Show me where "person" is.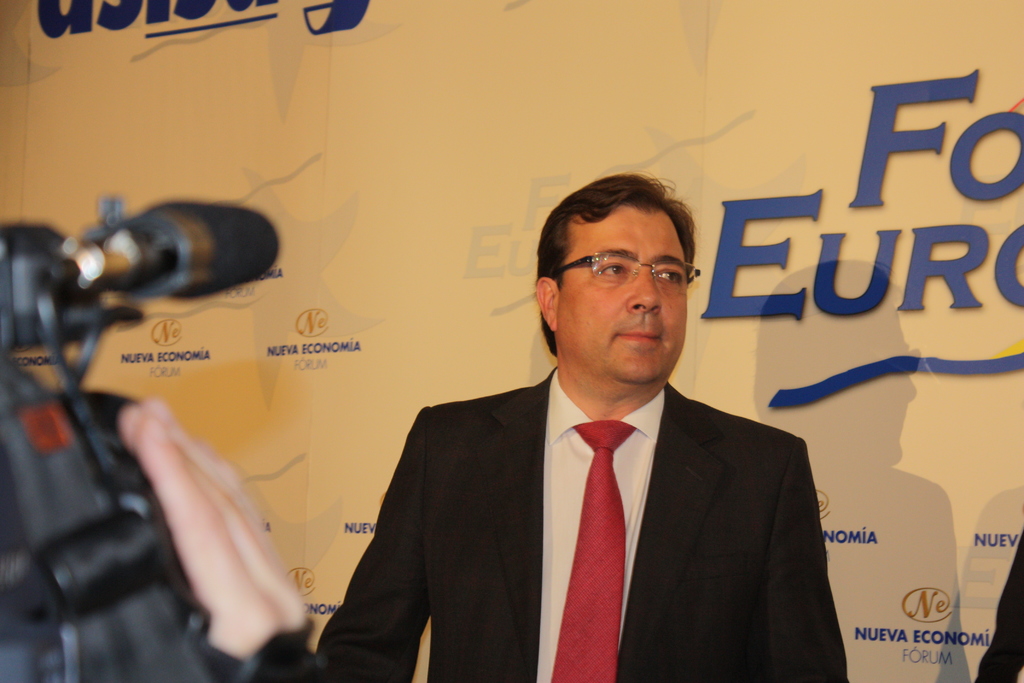
"person" is at [x1=958, y1=530, x2=1023, y2=682].
